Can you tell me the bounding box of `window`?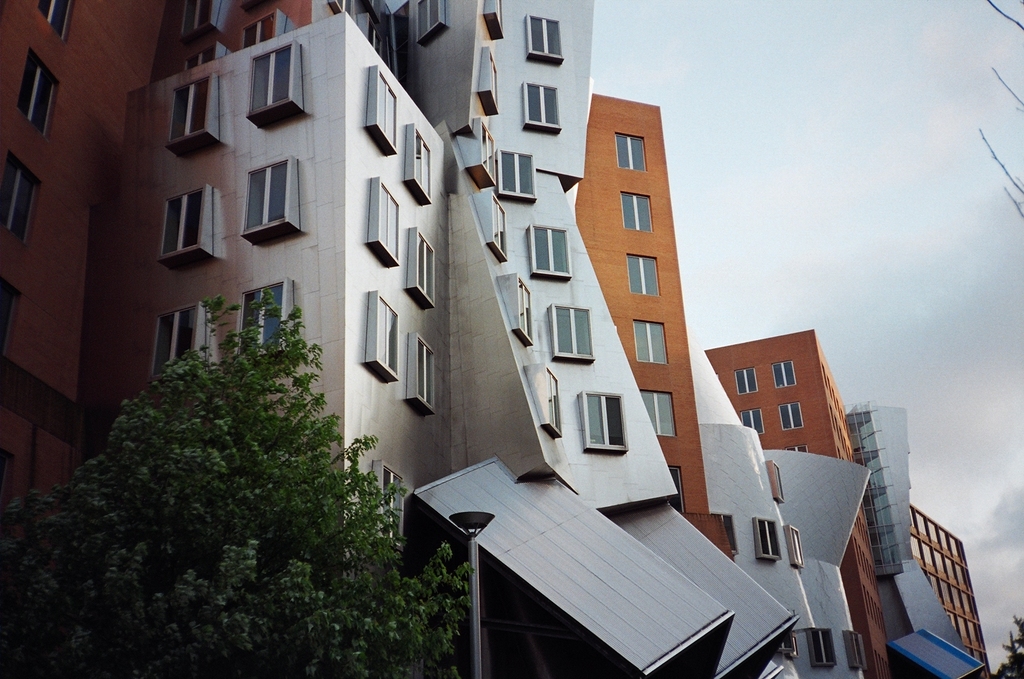
39,0,79,38.
